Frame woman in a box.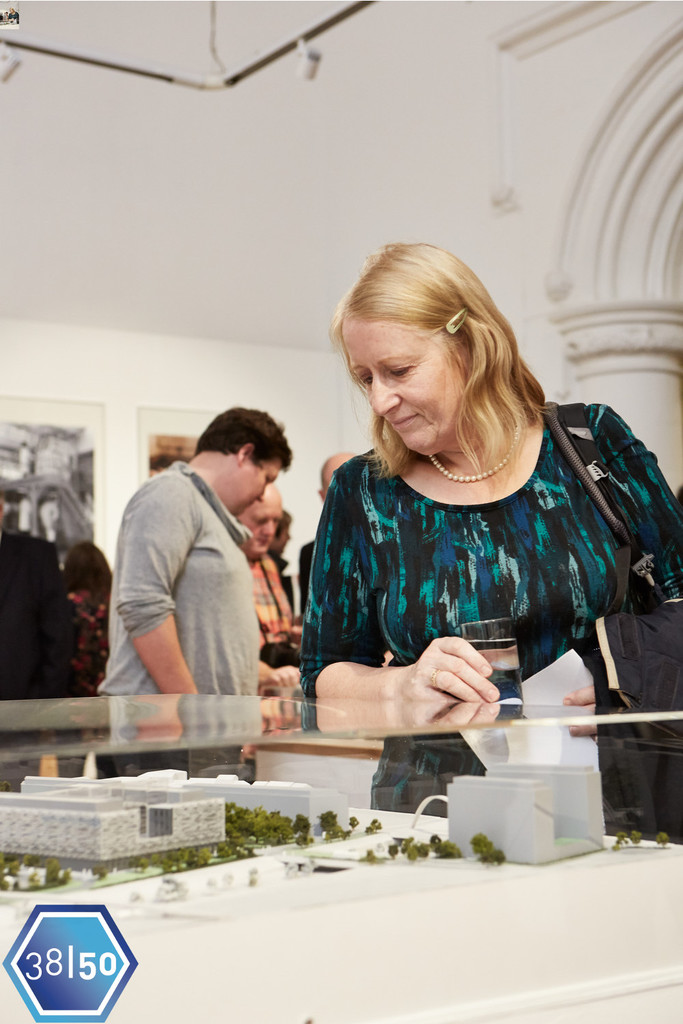
(x1=268, y1=250, x2=656, y2=763).
